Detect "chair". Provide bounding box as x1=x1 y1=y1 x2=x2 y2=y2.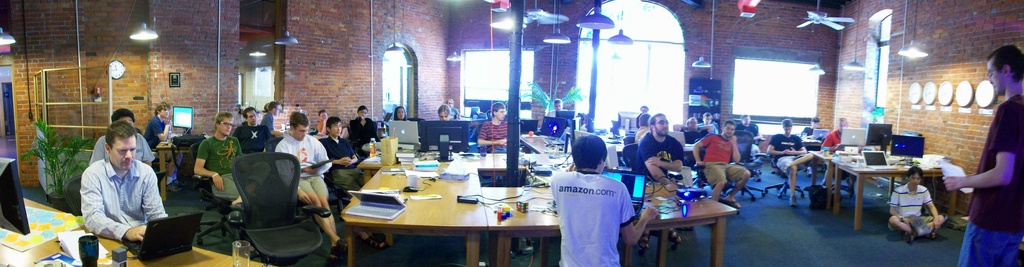
x1=216 y1=150 x2=321 y2=252.
